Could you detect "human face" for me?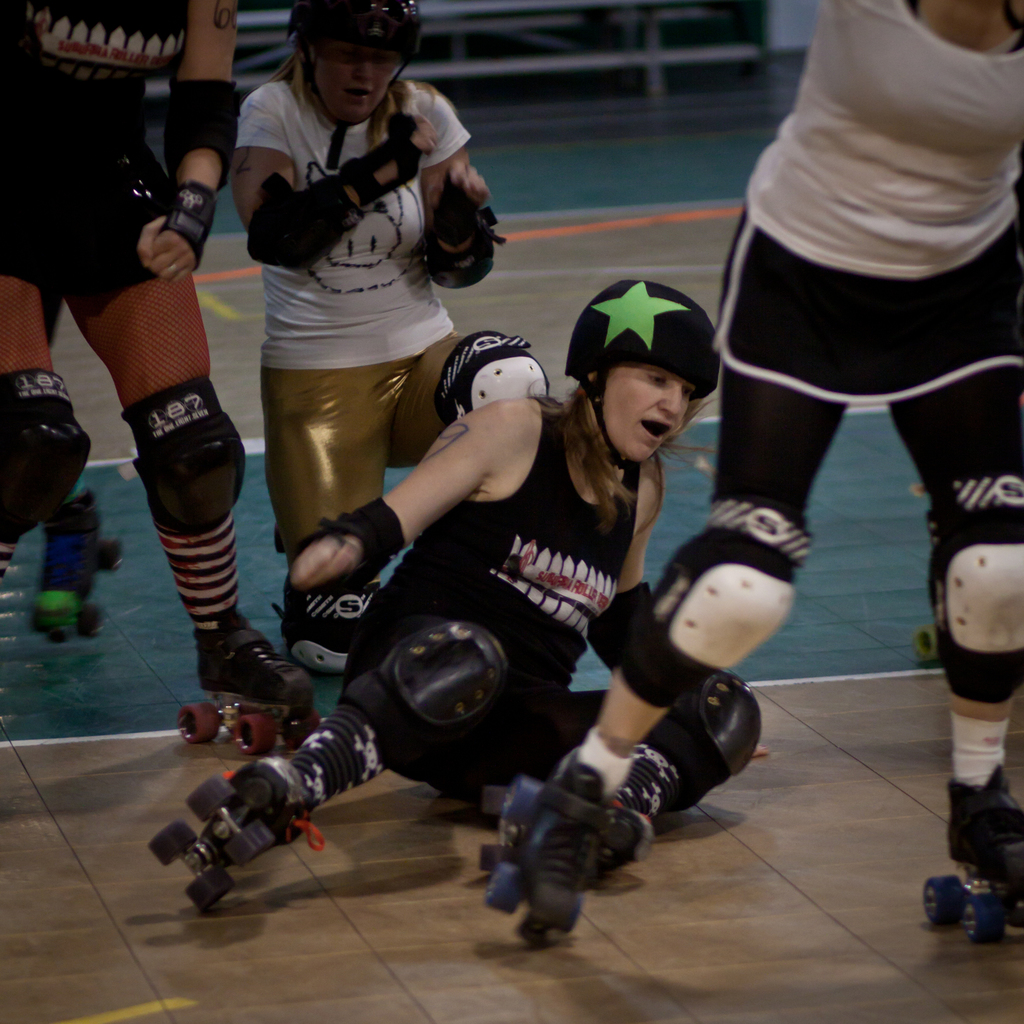
Detection result: box(609, 362, 698, 454).
